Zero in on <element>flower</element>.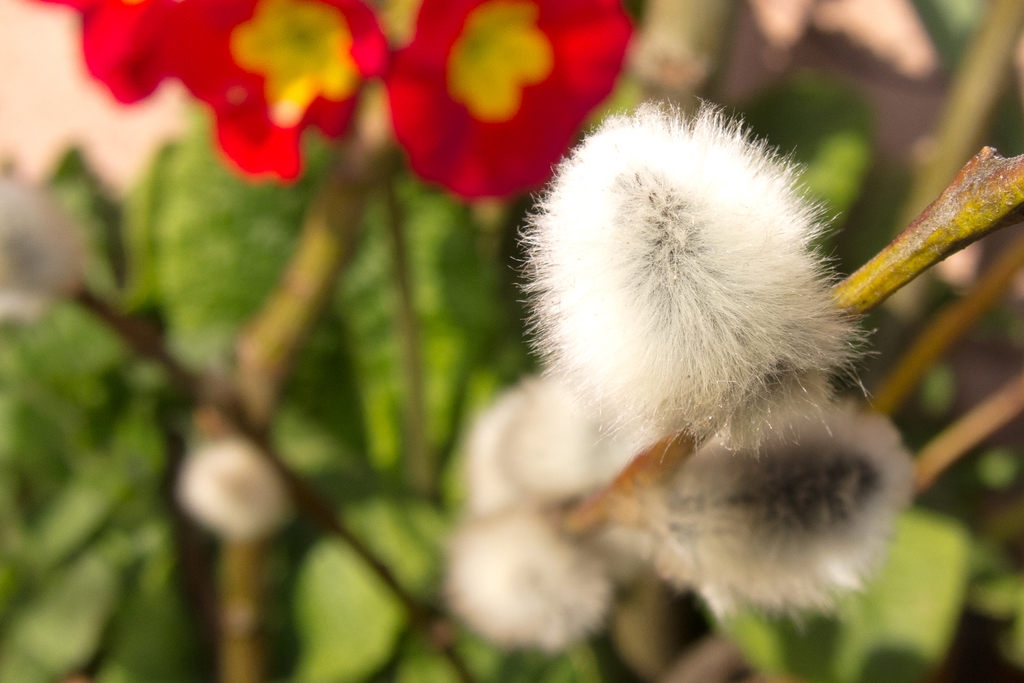
Zeroed in: (x1=635, y1=403, x2=911, y2=636).
